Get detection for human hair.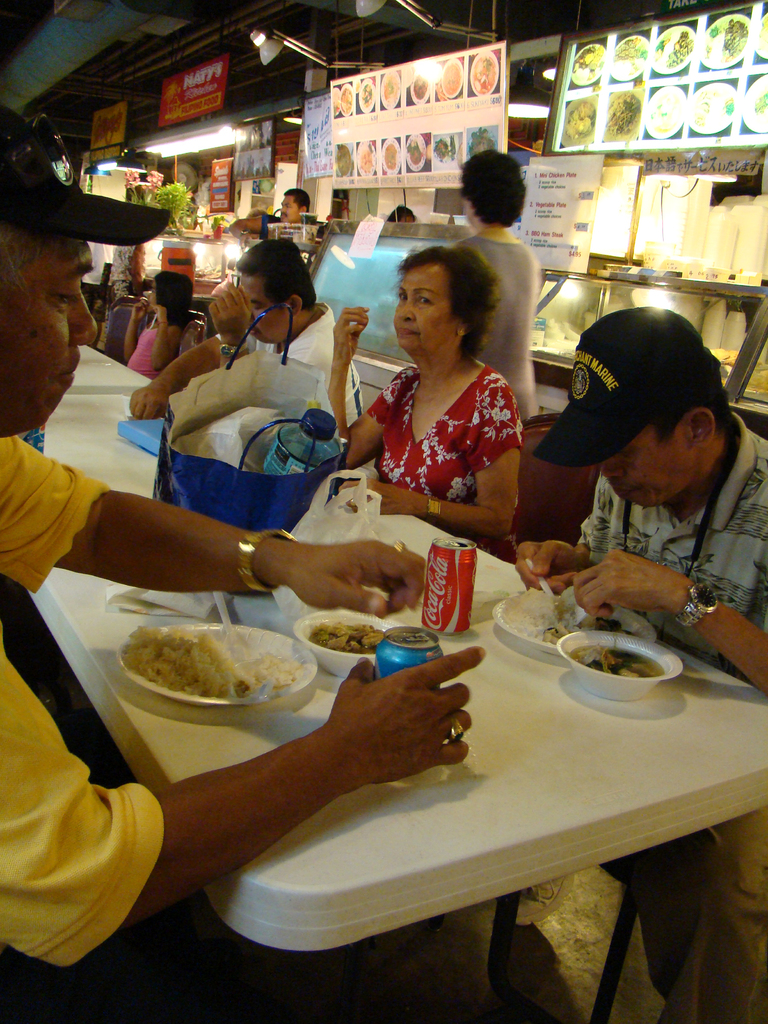
Detection: rect(155, 269, 193, 329).
